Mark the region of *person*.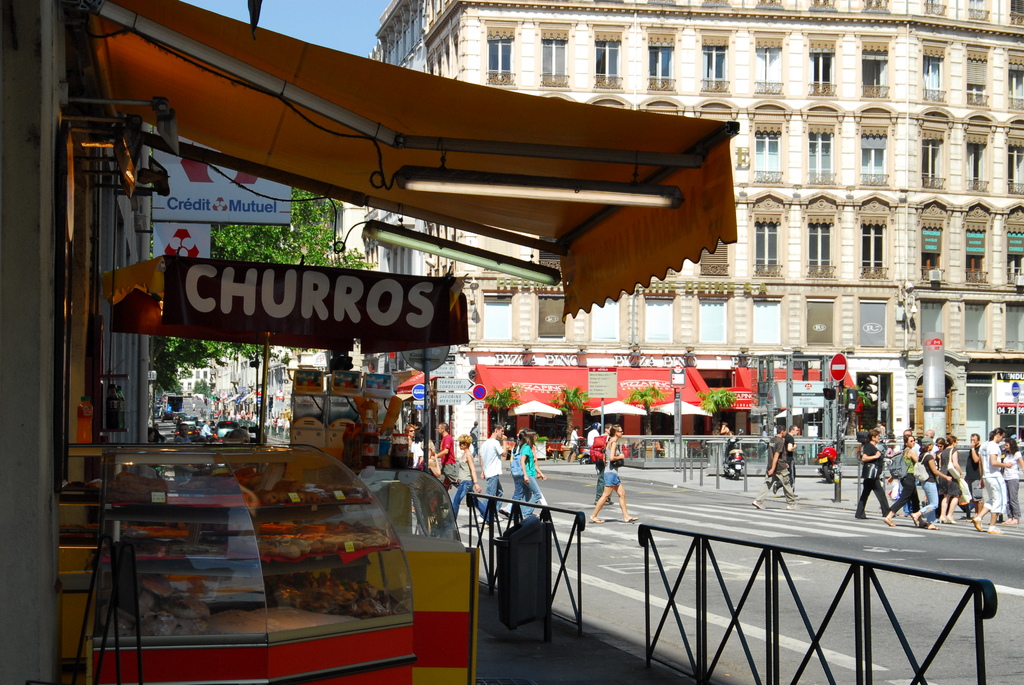
Region: 508, 429, 528, 519.
